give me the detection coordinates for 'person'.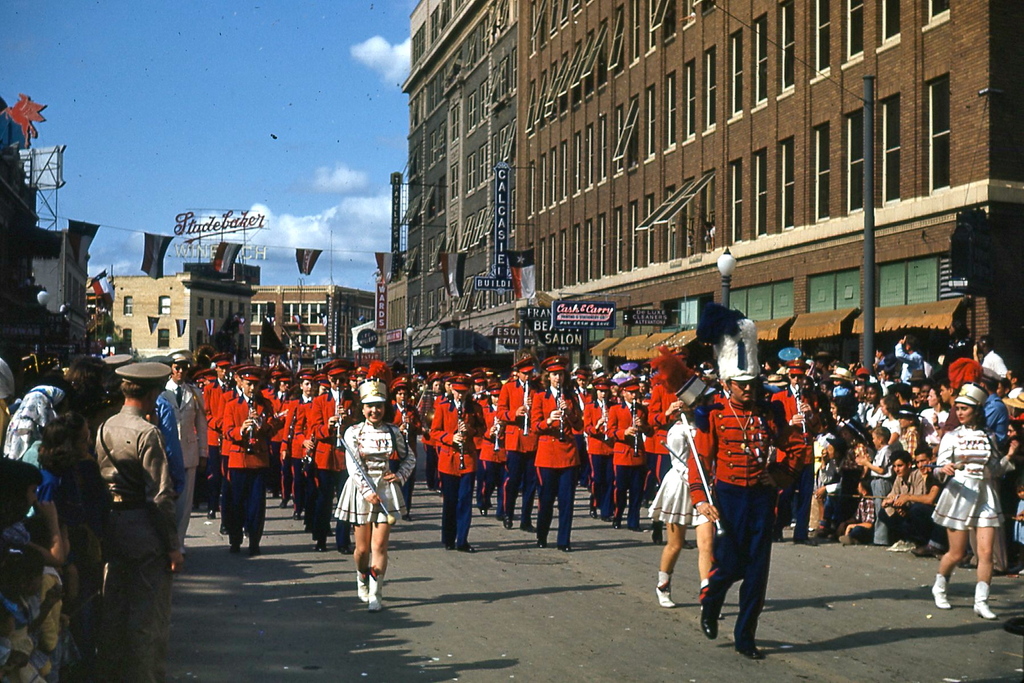
bbox(165, 348, 205, 509).
